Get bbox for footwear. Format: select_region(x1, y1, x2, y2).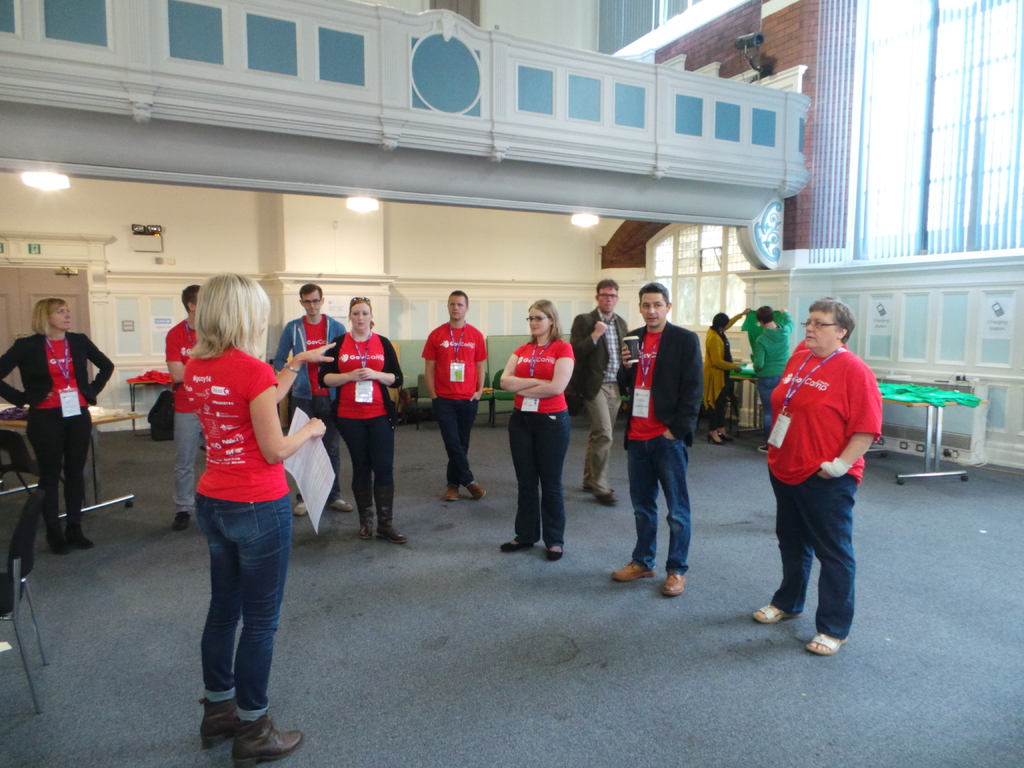
select_region(594, 492, 616, 504).
